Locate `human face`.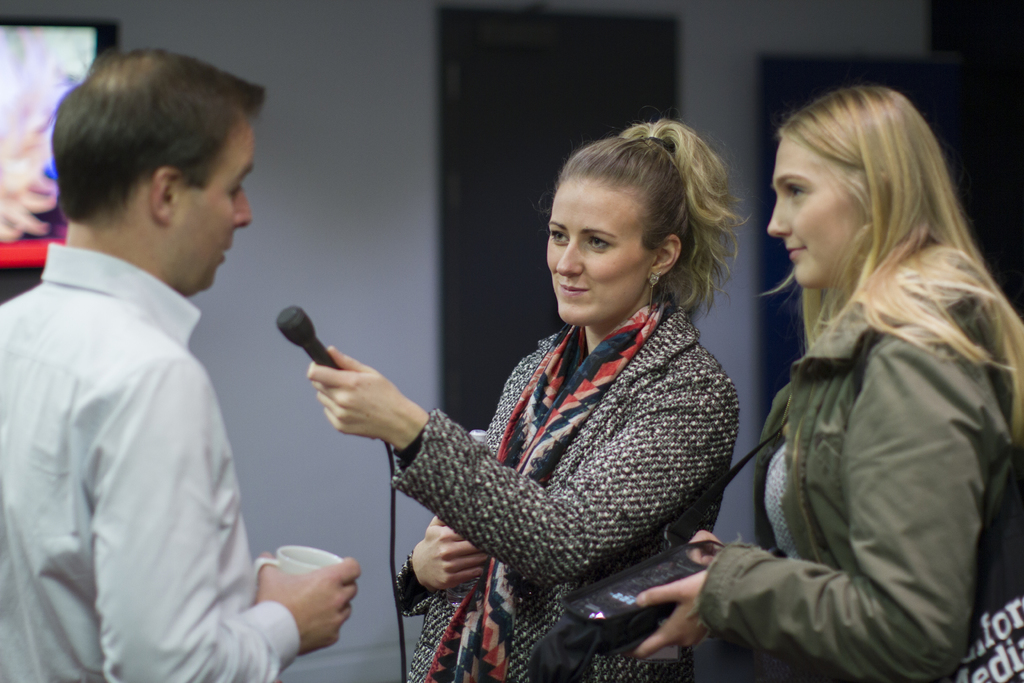
Bounding box: [x1=546, y1=180, x2=651, y2=327].
